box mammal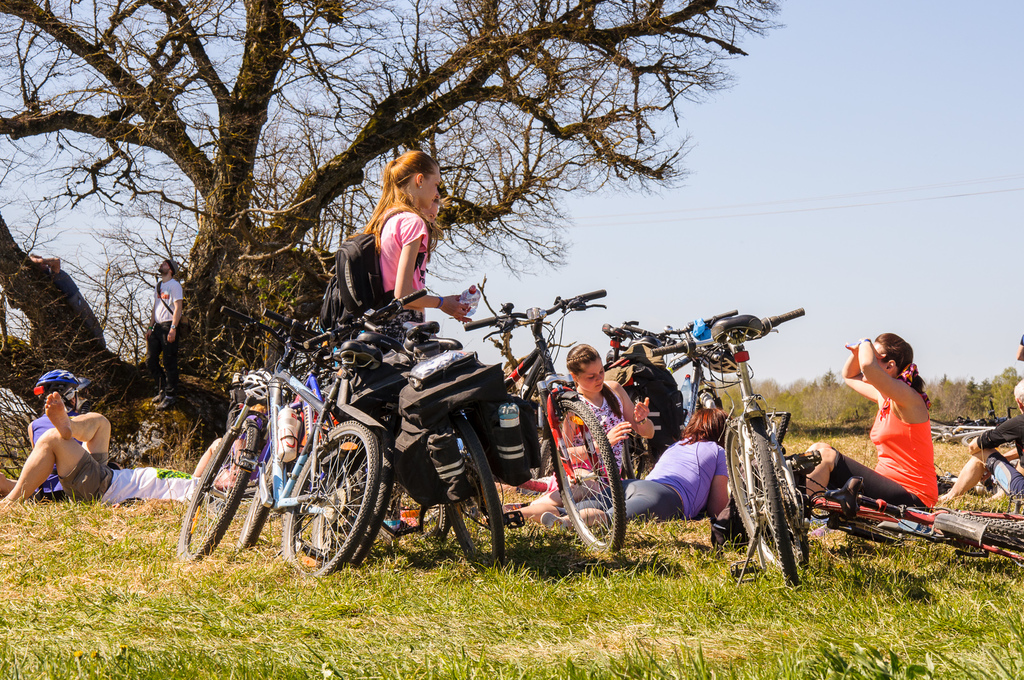
rect(234, 400, 337, 486)
